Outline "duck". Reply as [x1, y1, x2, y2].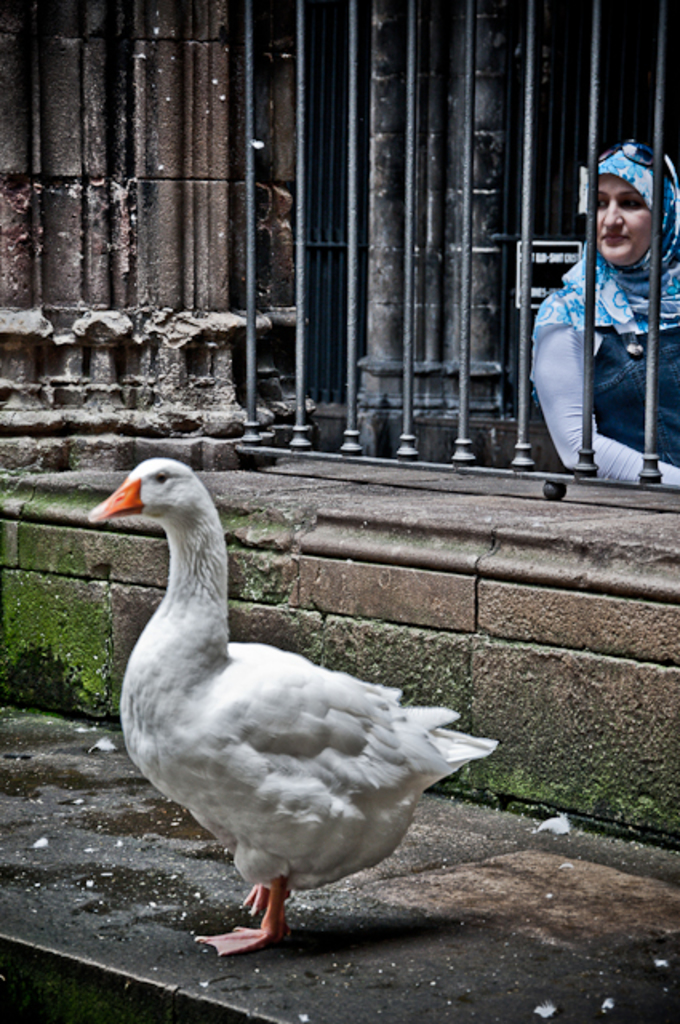
[98, 464, 502, 974].
